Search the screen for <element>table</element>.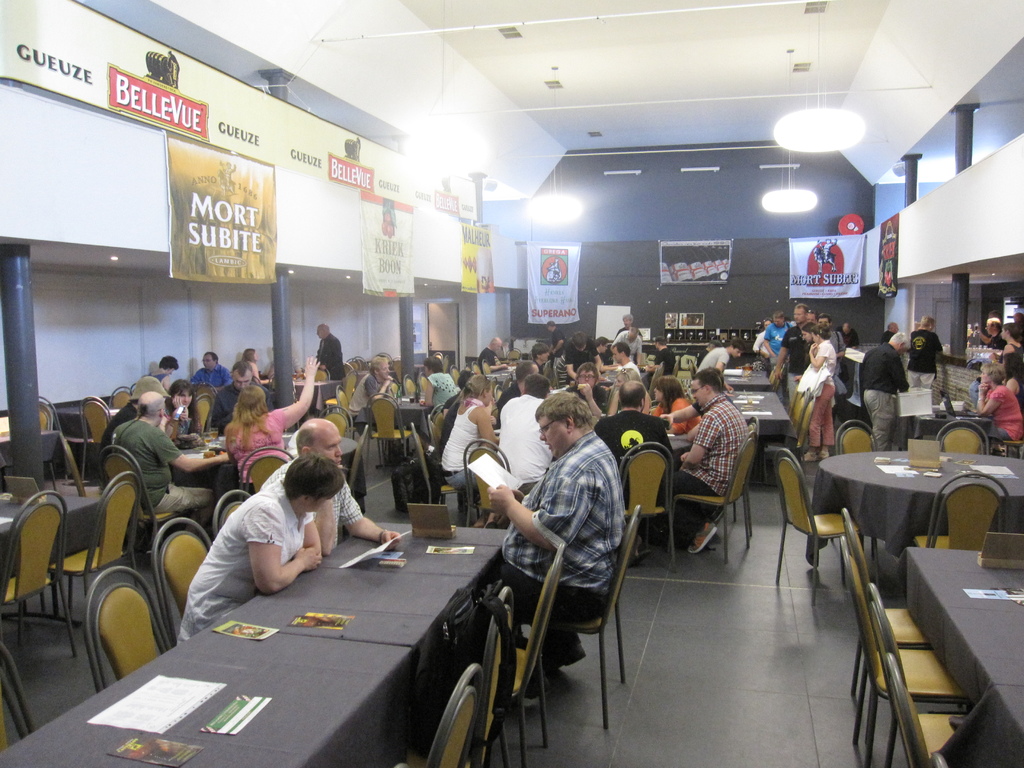
Found at {"x1": 380, "y1": 381, "x2": 433, "y2": 429}.
